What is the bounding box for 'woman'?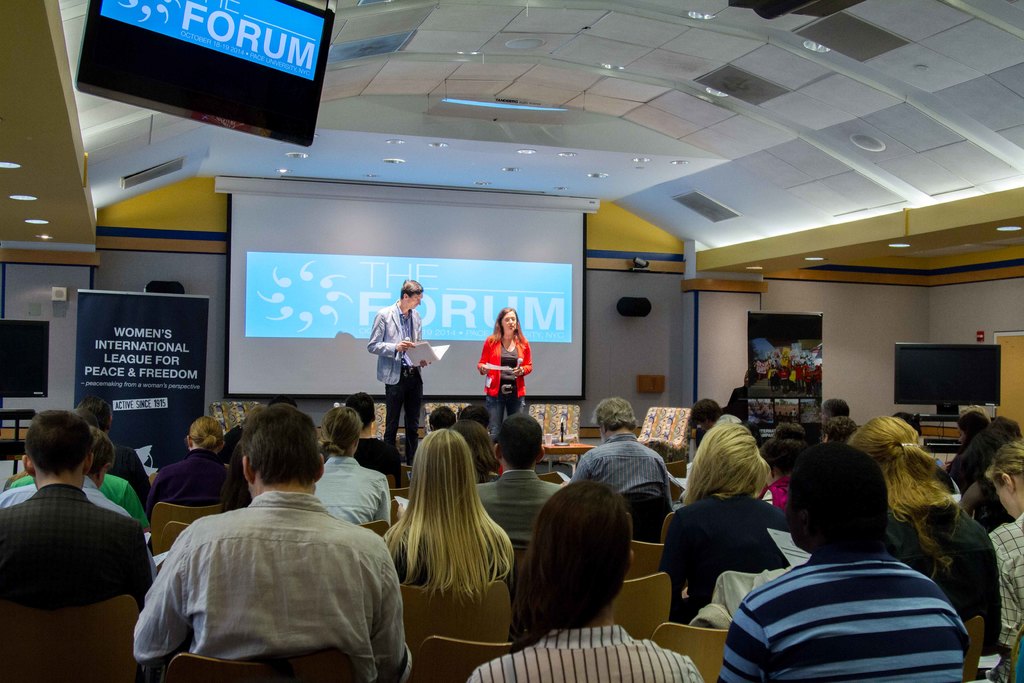
l=142, t=415, r=228, b=534.
